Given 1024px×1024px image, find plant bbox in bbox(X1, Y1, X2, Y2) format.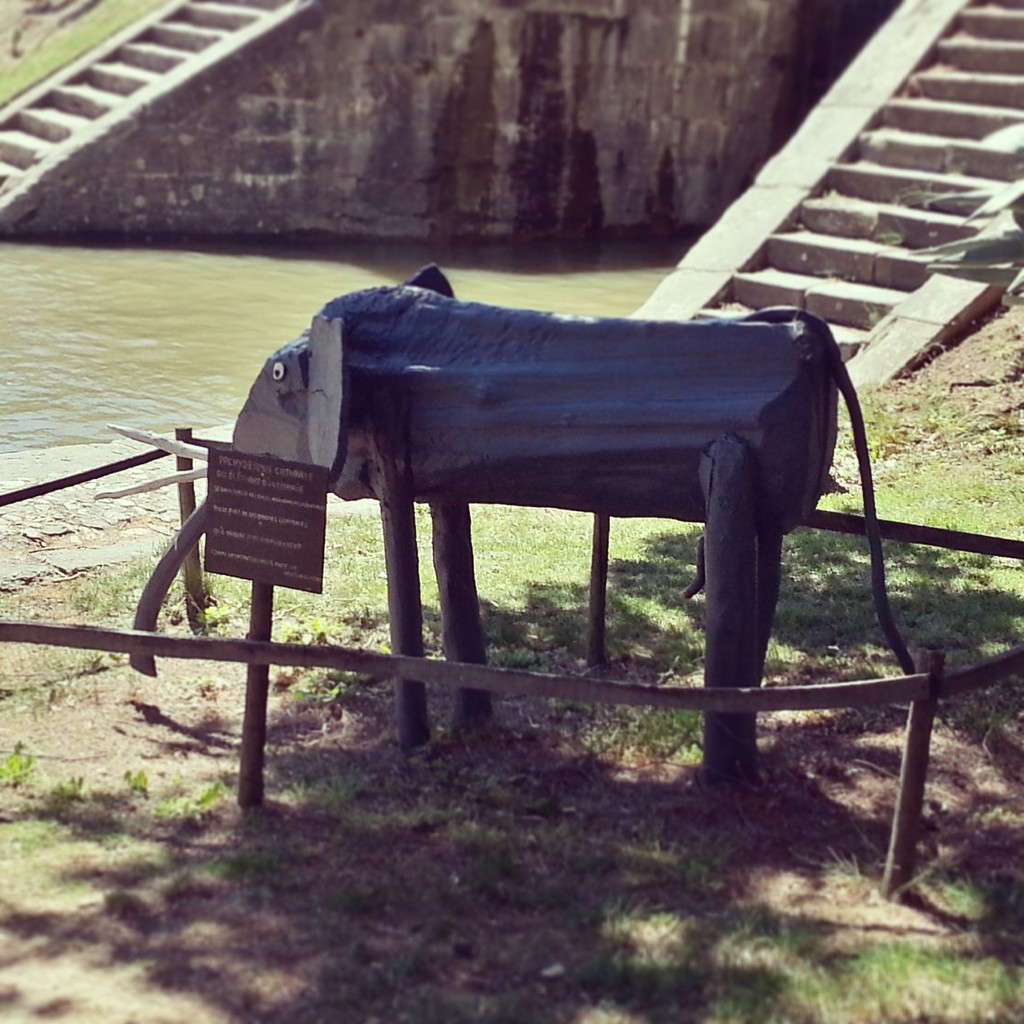
bbox(50, 770, 99, 804).
